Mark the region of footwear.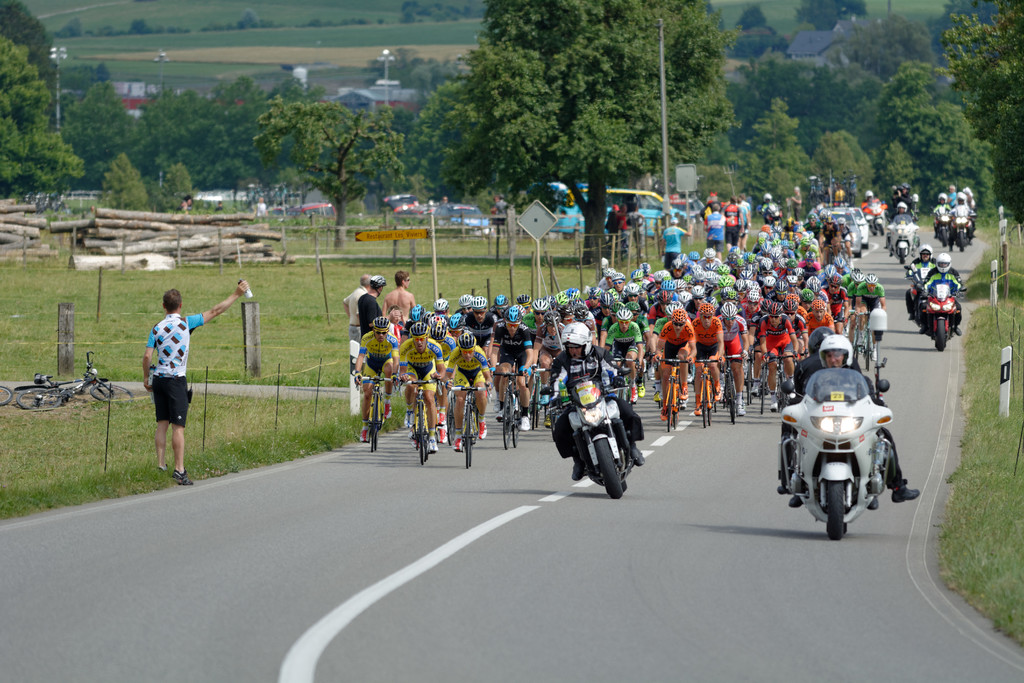
Region: pyautogui.locateOnScreen(410, 429, 419, 450).
